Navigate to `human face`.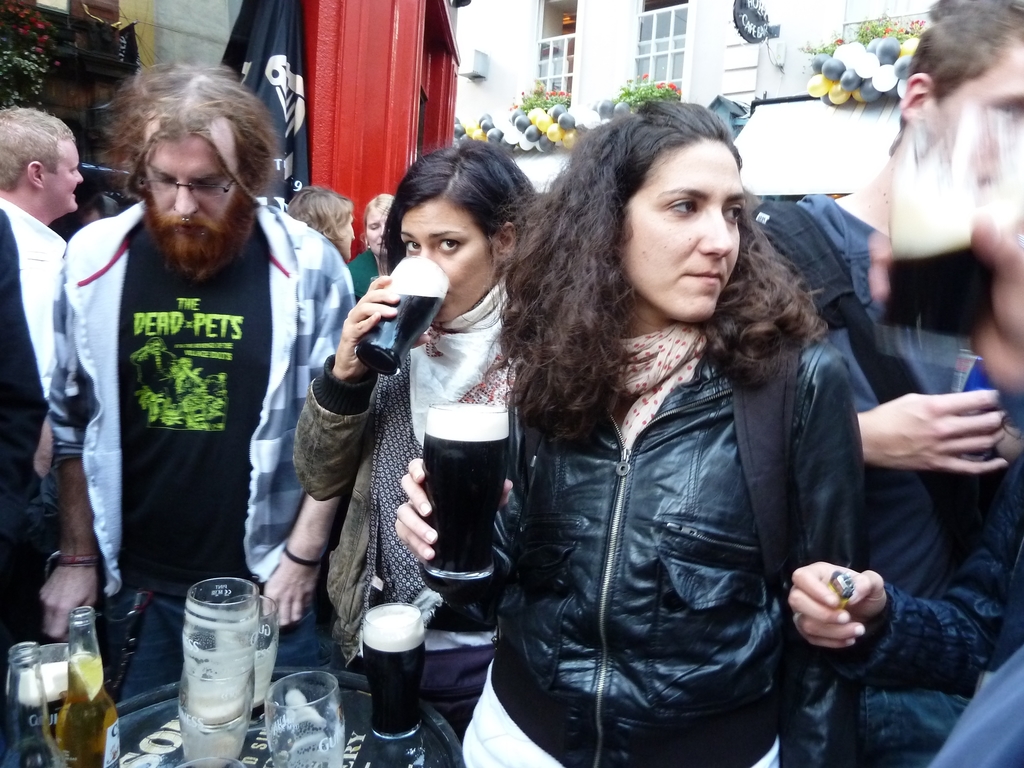
Navigation target: [left=623, top=141, right=747, bottom=323].
